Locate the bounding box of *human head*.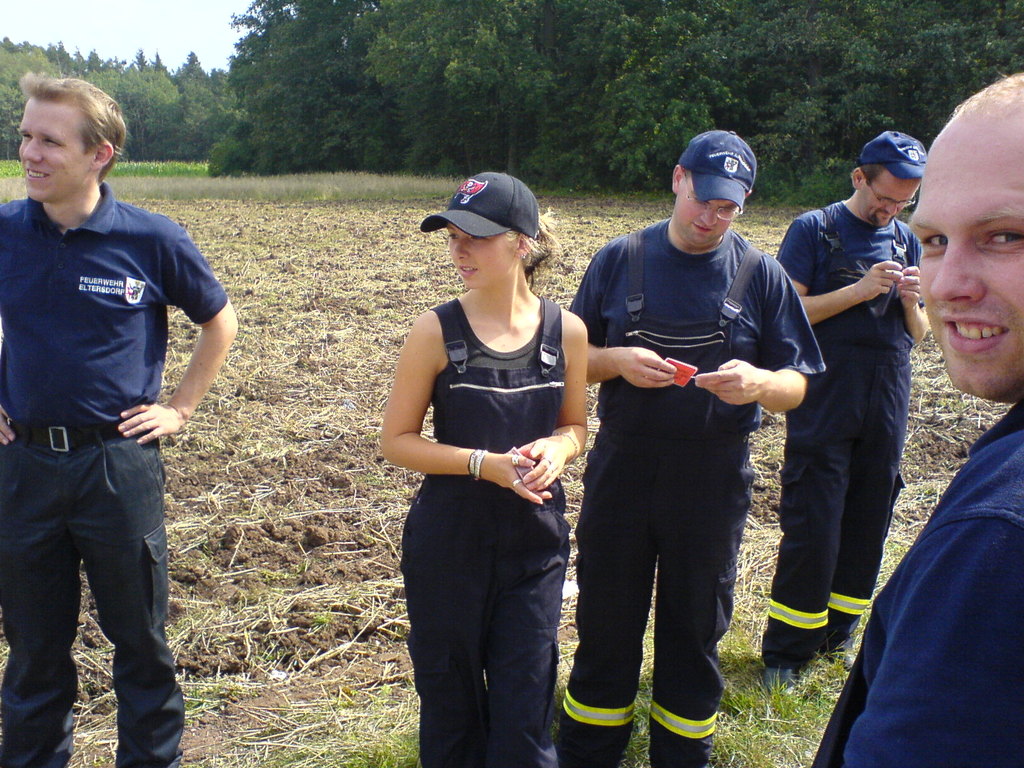
Bounding box: 670 124 758 252.
